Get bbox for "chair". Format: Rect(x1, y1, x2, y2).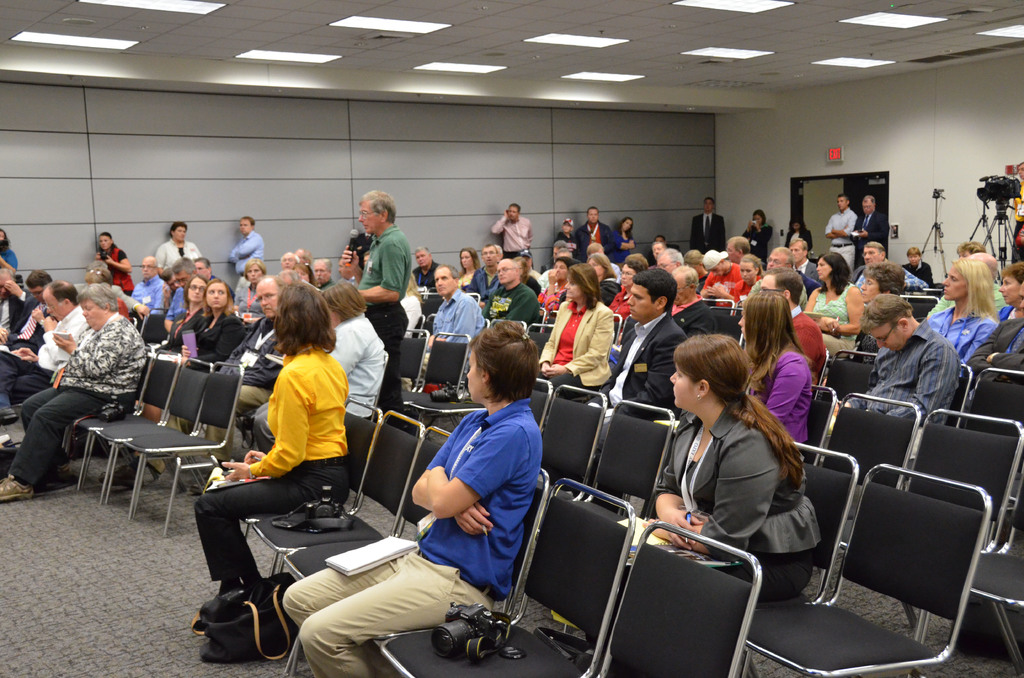
Rect(399, 329, 476, 415).
